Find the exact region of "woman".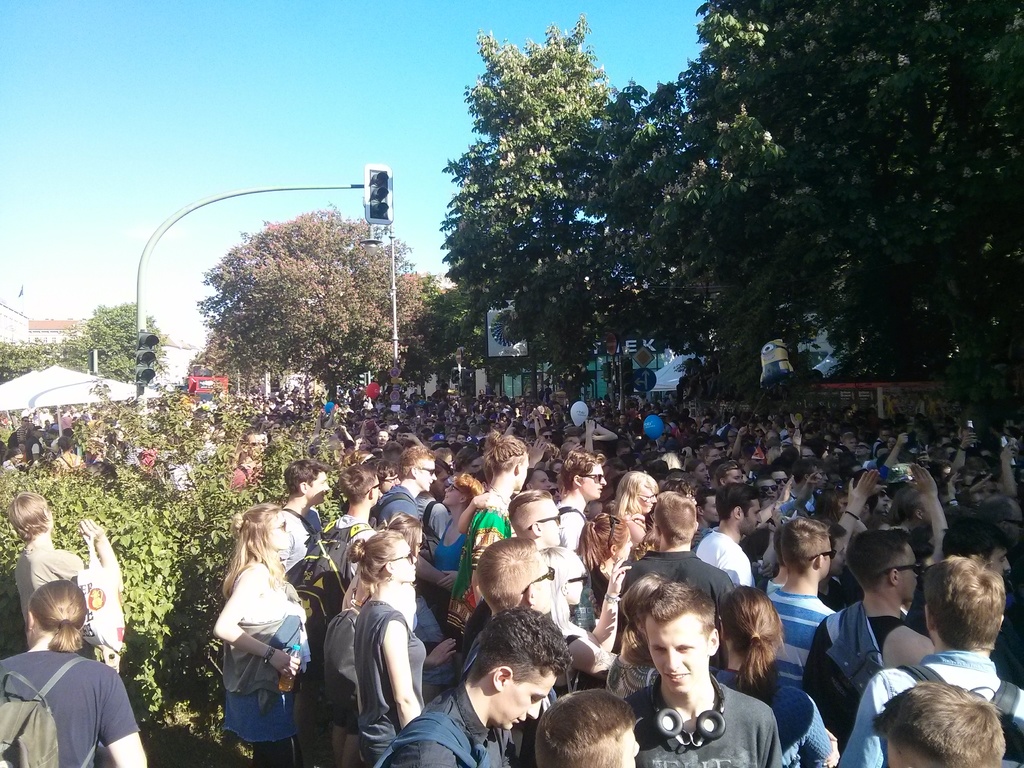
Exact region: BBox(346, 508, 433, 663).
